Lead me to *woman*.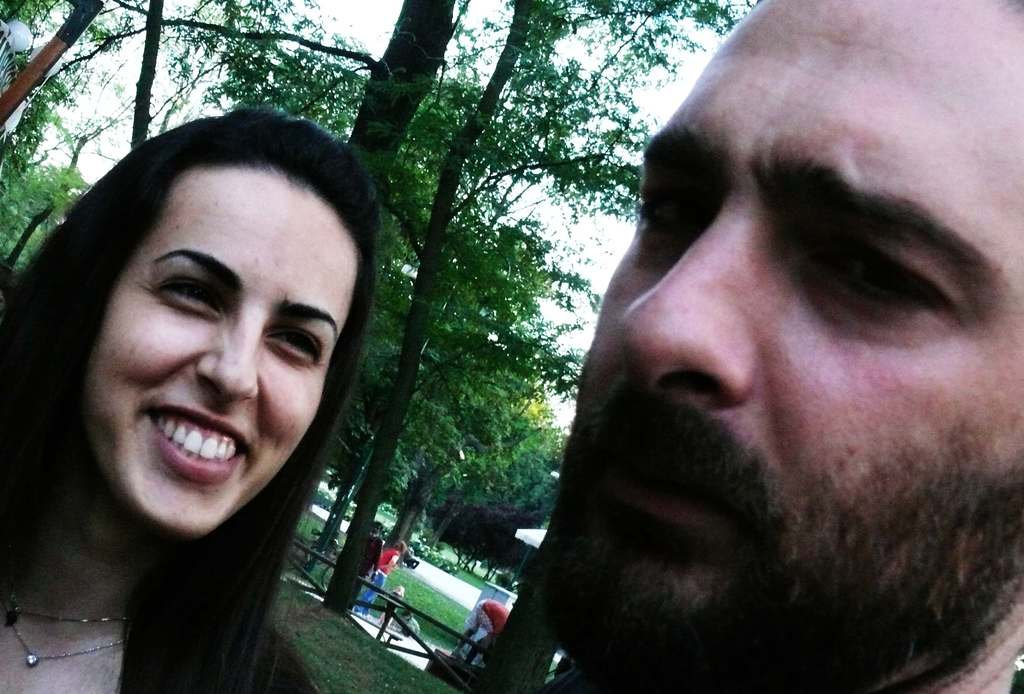
Lead to <box>0,88,408,645</box>.
